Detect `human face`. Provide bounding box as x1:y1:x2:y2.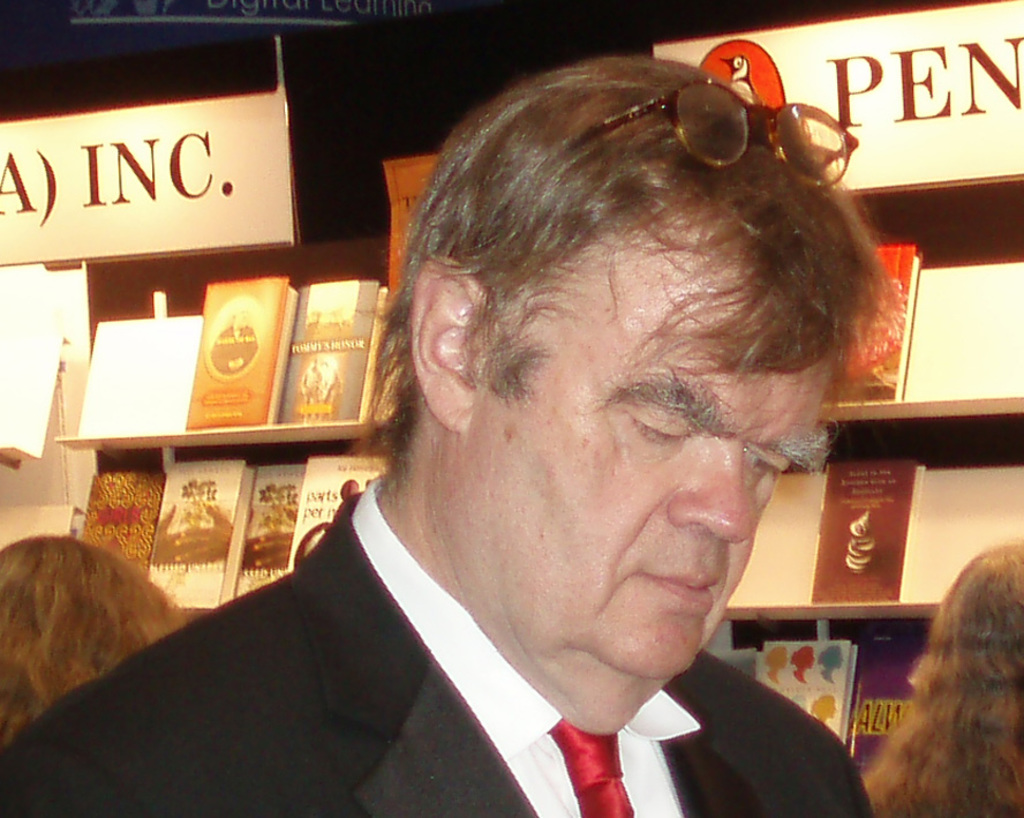
464:204:842:678.
